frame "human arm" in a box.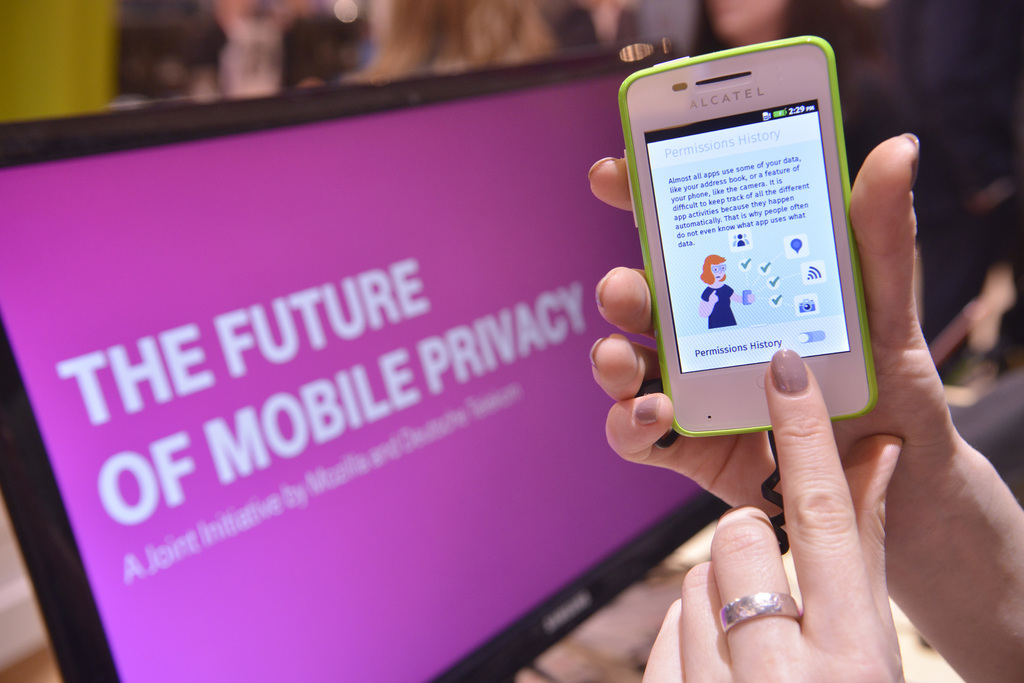
<region>639, 348, 907, 682</region>.
